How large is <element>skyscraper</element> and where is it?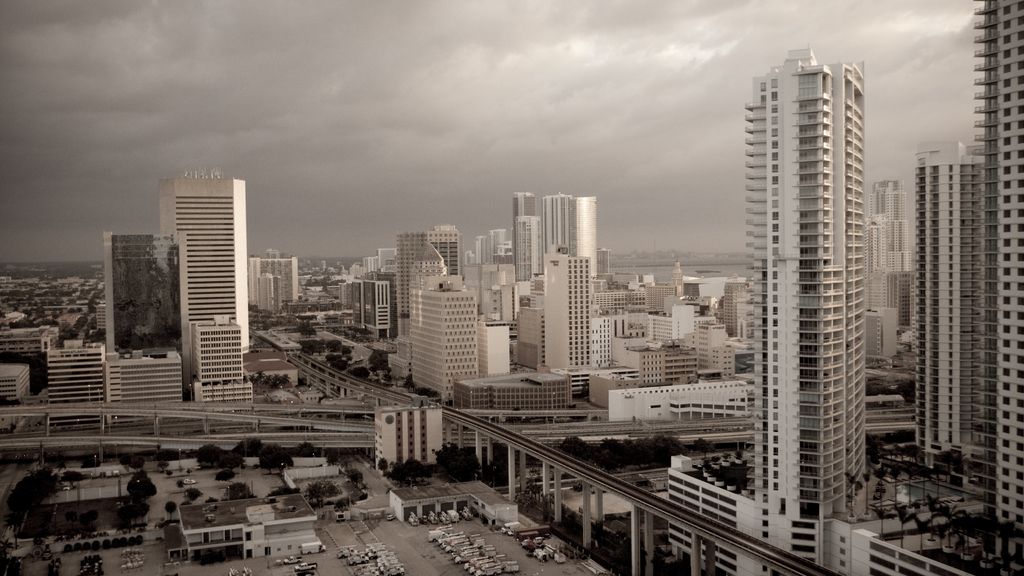
Bounding box: l=192, t=312, r=256, b=404.
